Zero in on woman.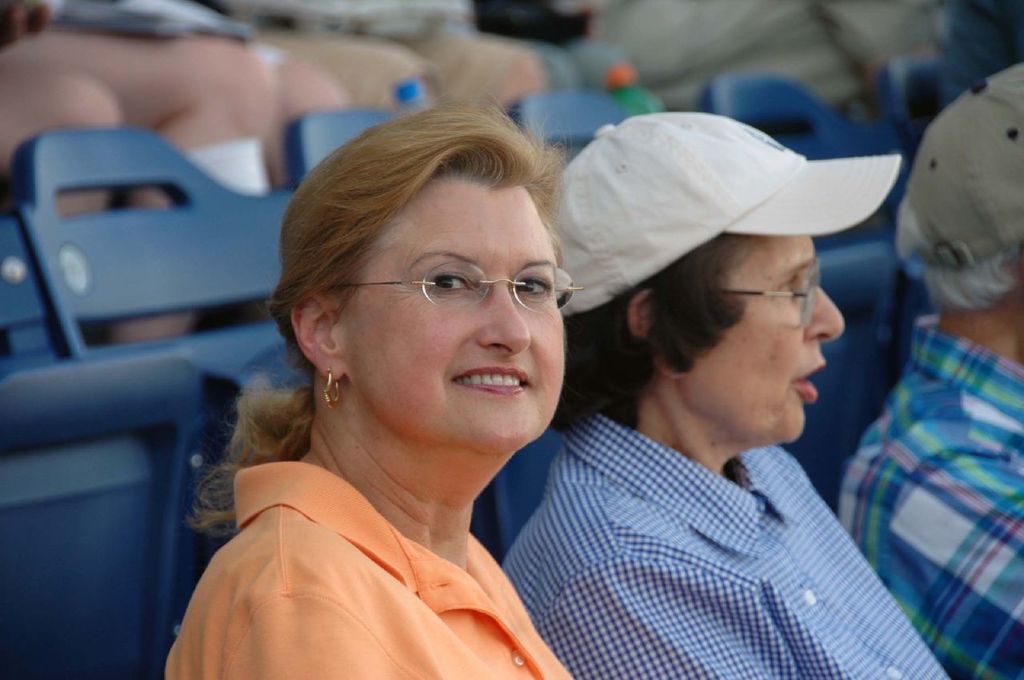
Zeroed in: region(164, 104, 671, 671).
